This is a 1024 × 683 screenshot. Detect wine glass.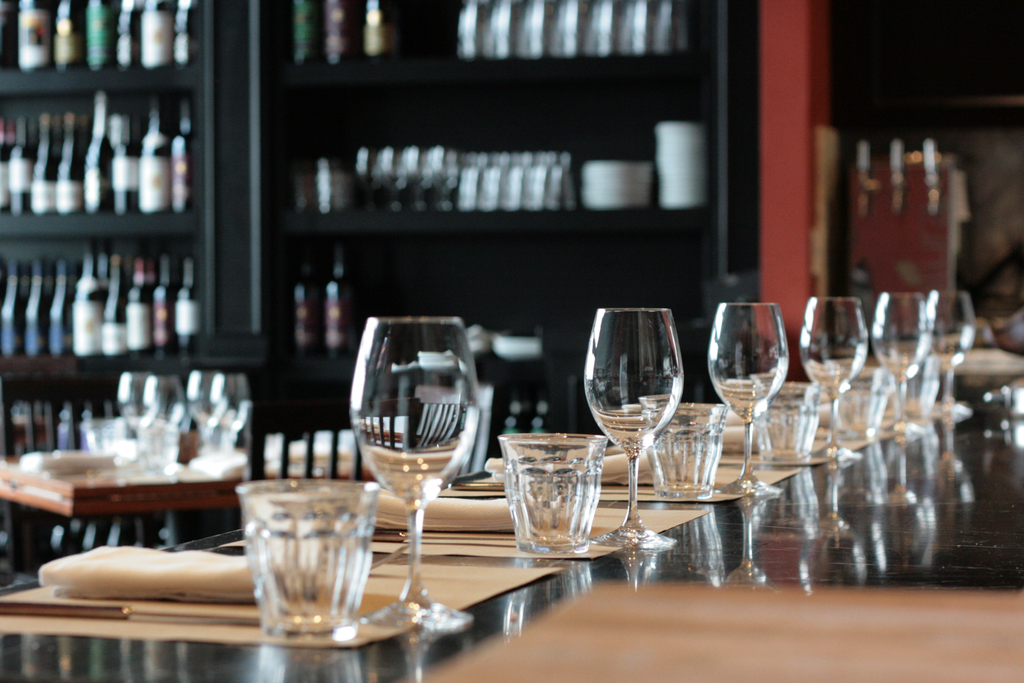
rect(349, 318, 479, 634).
